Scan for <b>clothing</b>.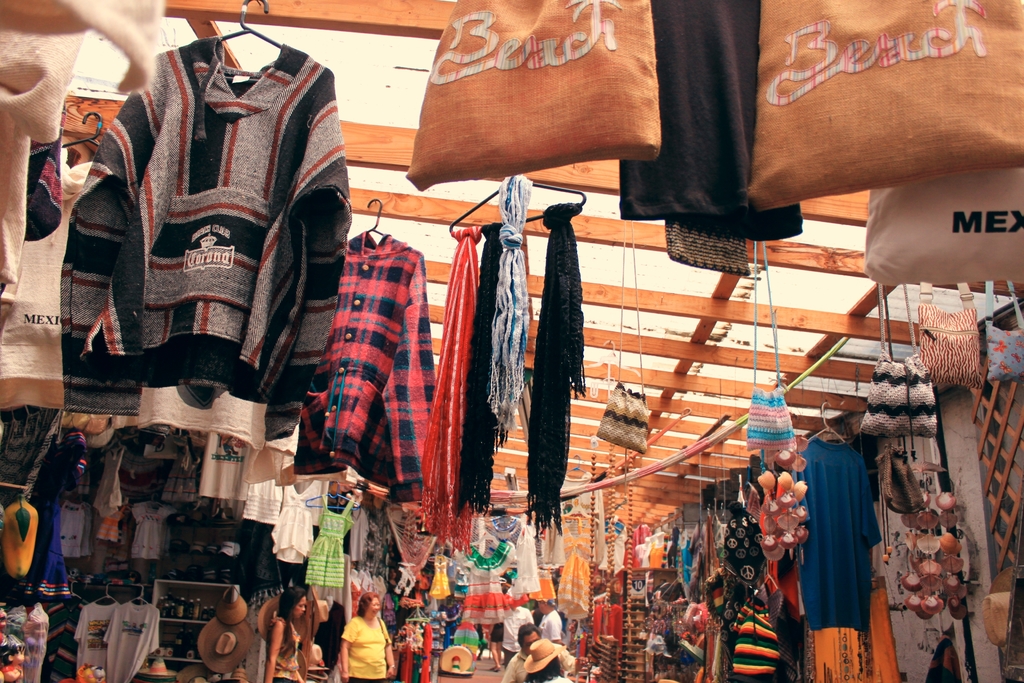
Scan result: locate(340, 608, 396, 682).
